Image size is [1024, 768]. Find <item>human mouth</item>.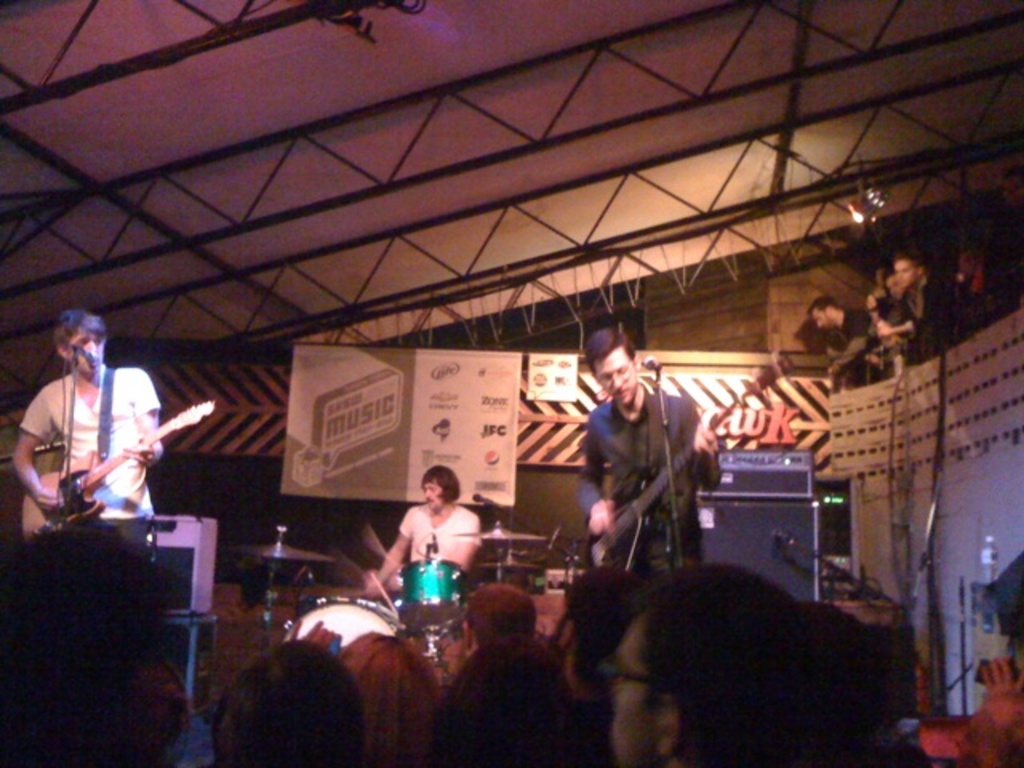
[left=611, top=386, right=629, bottom=402].
